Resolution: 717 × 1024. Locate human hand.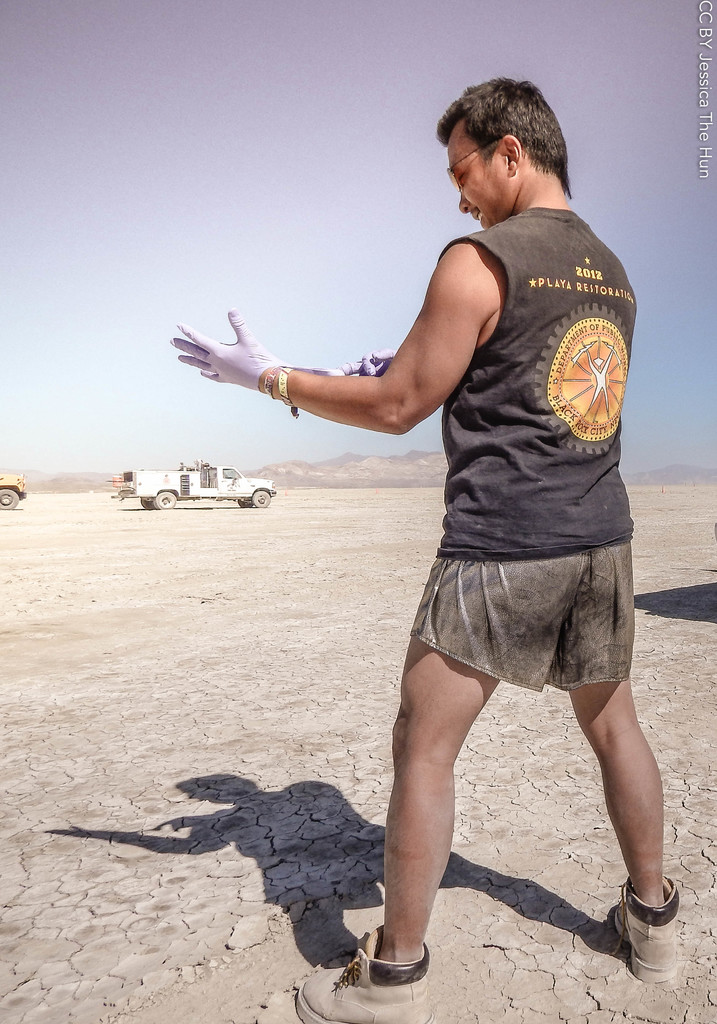
{"x1": 332, "y1": 344, "x2": 401, "y2": 383}.
